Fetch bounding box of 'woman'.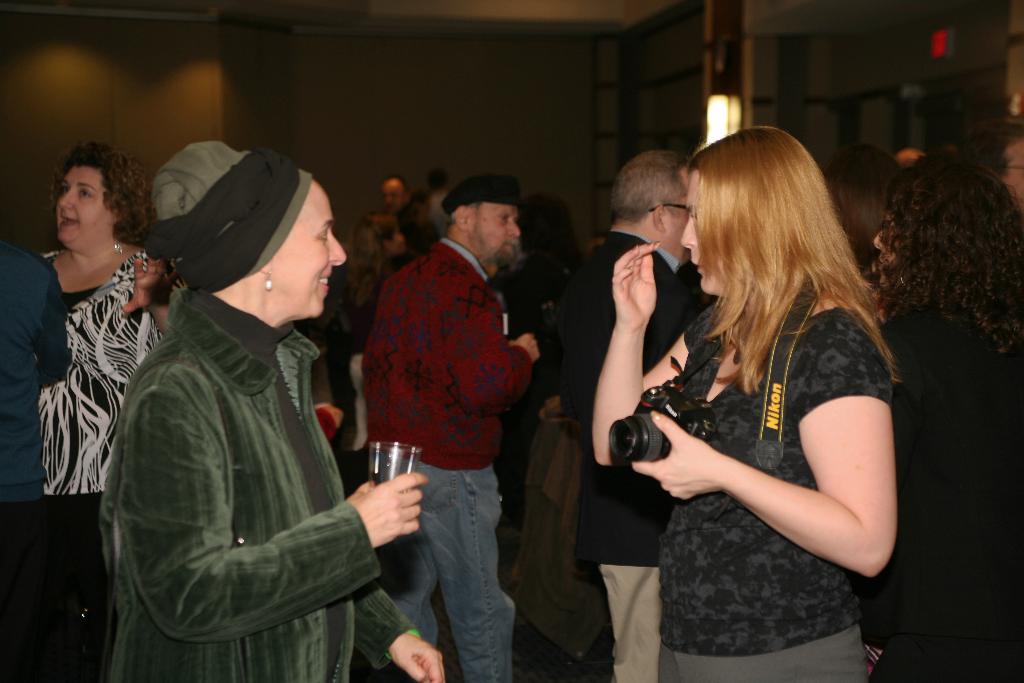
Bbox: 100:142:450:682.
